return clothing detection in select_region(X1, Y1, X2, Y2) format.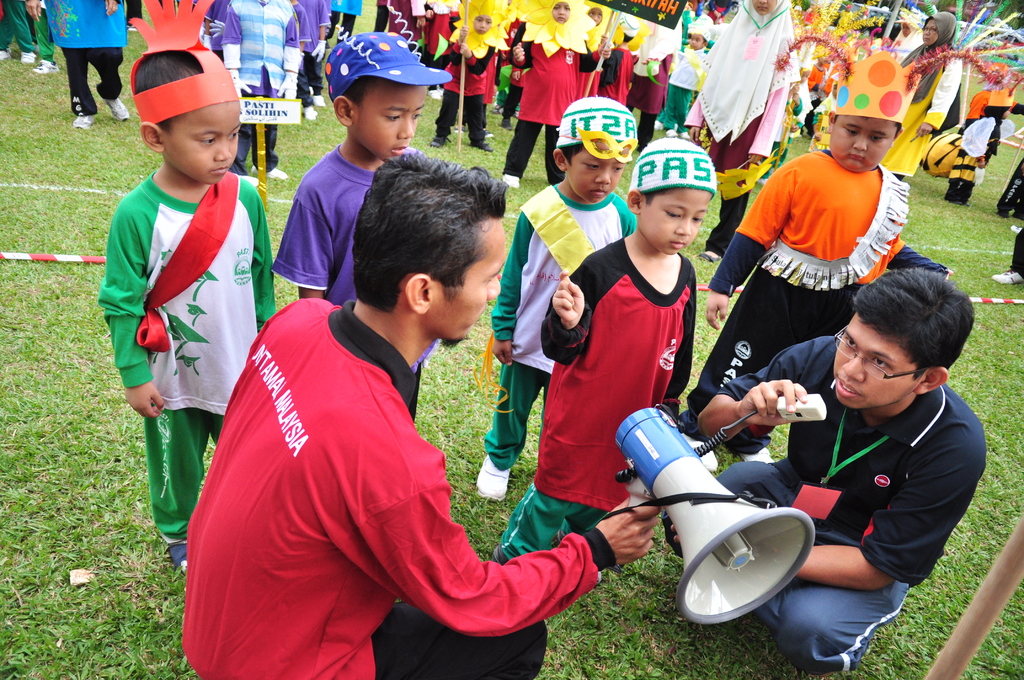
select_region(756, 86, 812, 181).
